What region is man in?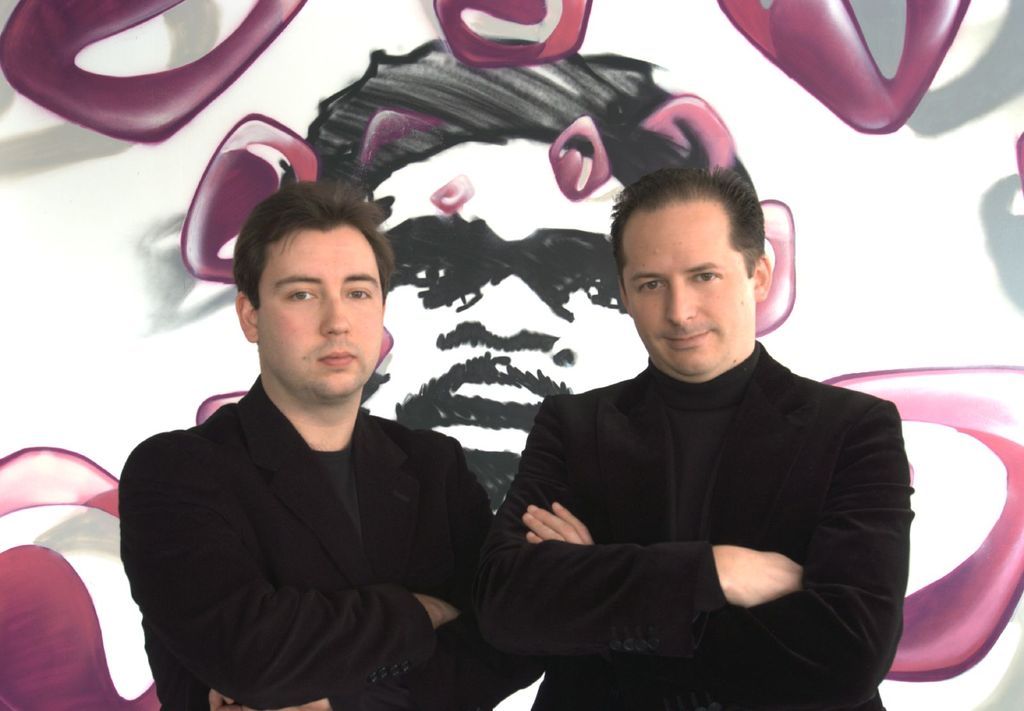
box(113, 174, 517, 702).
